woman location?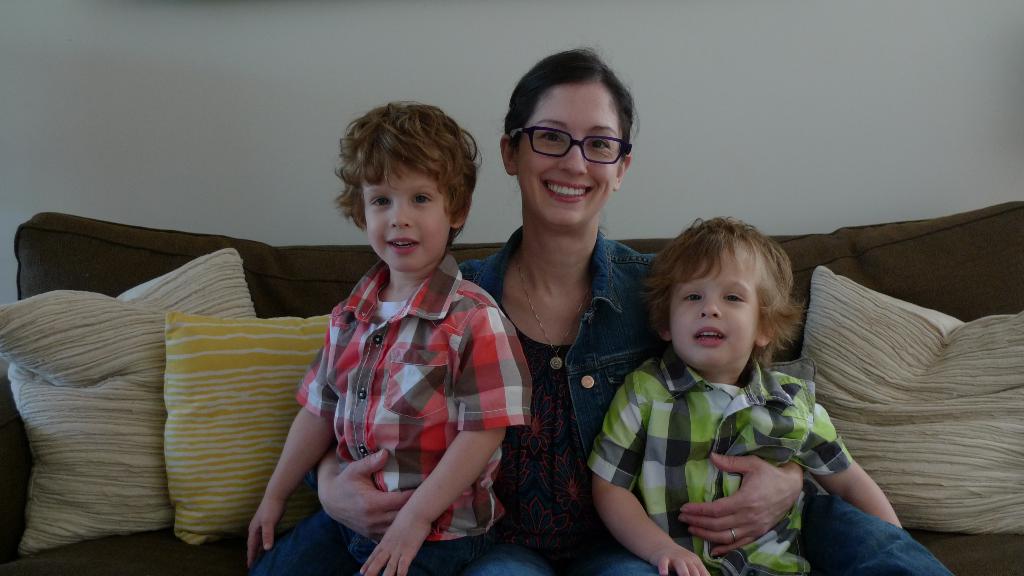
(316,50,807,575)
